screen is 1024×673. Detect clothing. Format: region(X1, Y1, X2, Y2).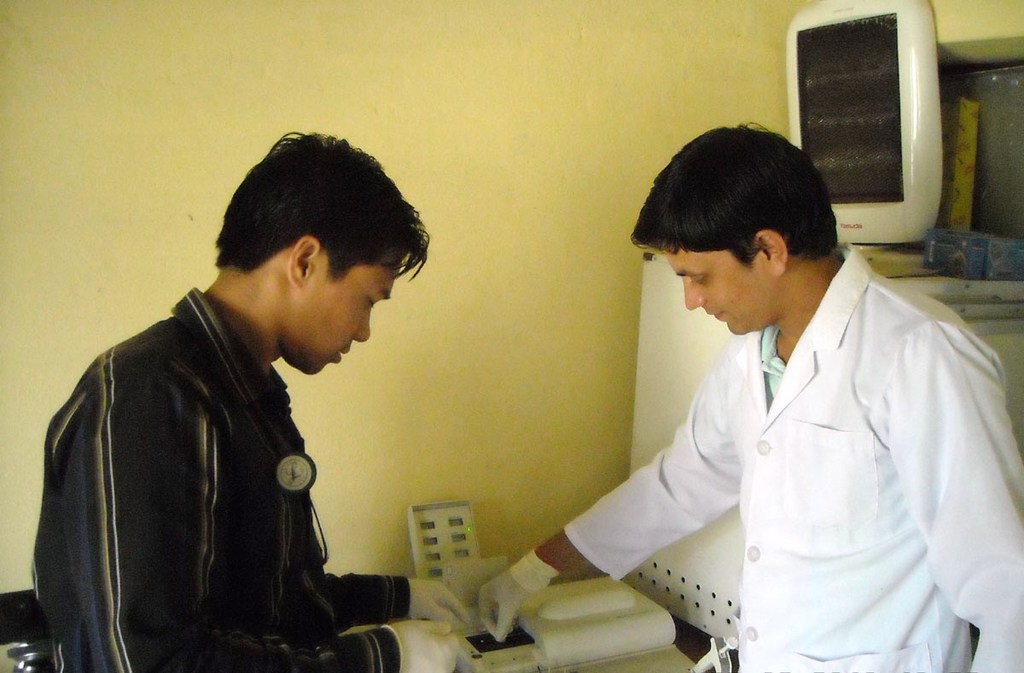
region(38, 254, 404, 661).
